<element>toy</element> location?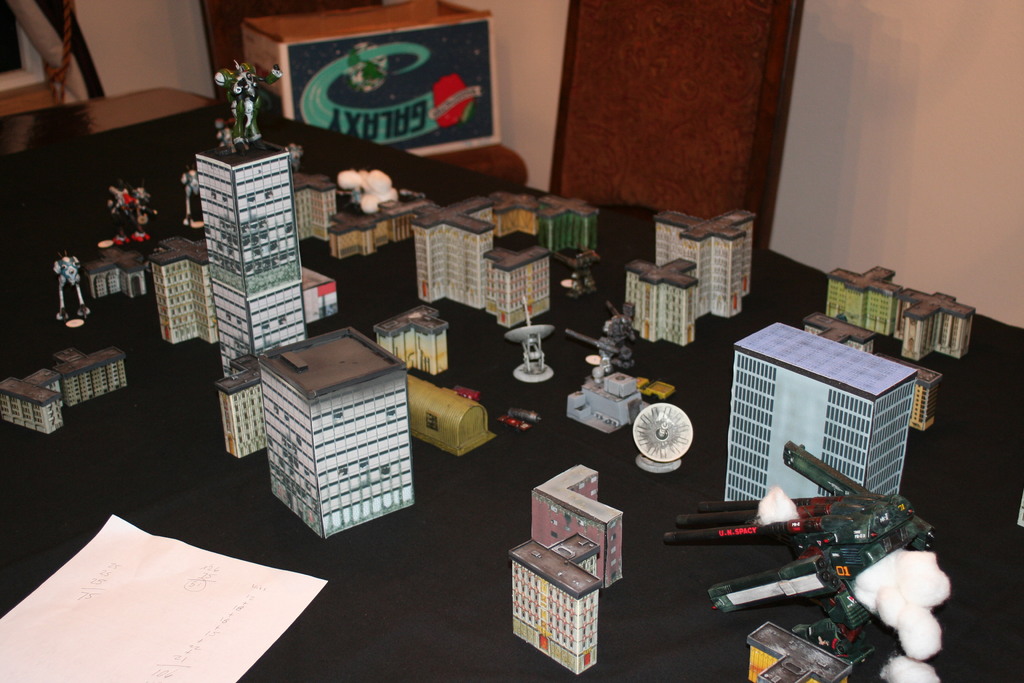
<region>500, 405, 547, 436</region>
